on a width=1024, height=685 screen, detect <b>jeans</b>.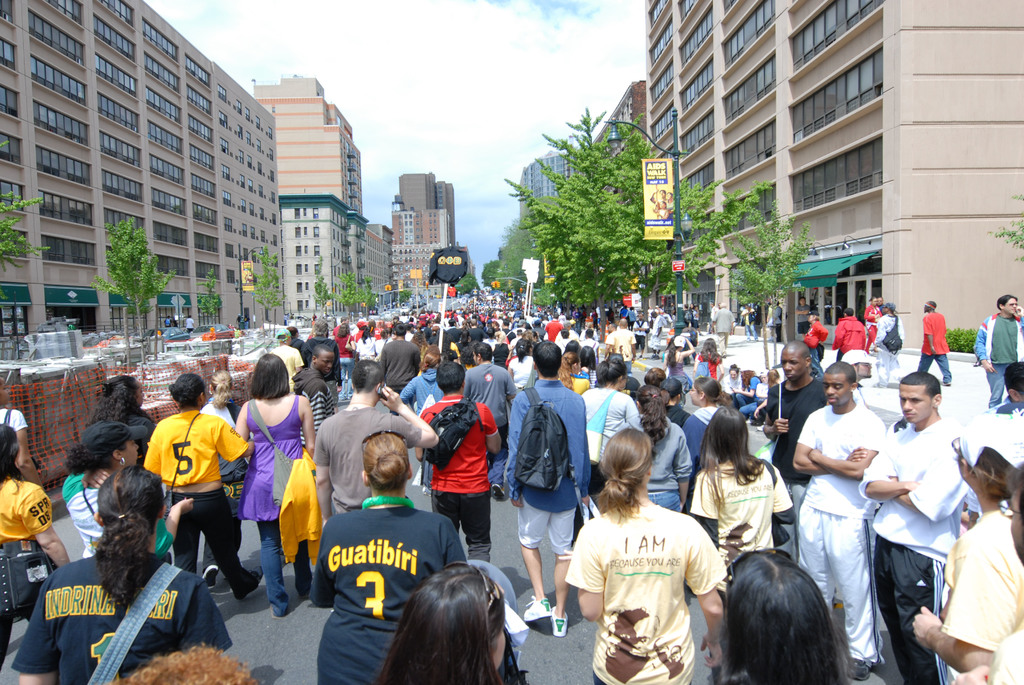
x1=918, y1=350, x2=954, y2=384.
